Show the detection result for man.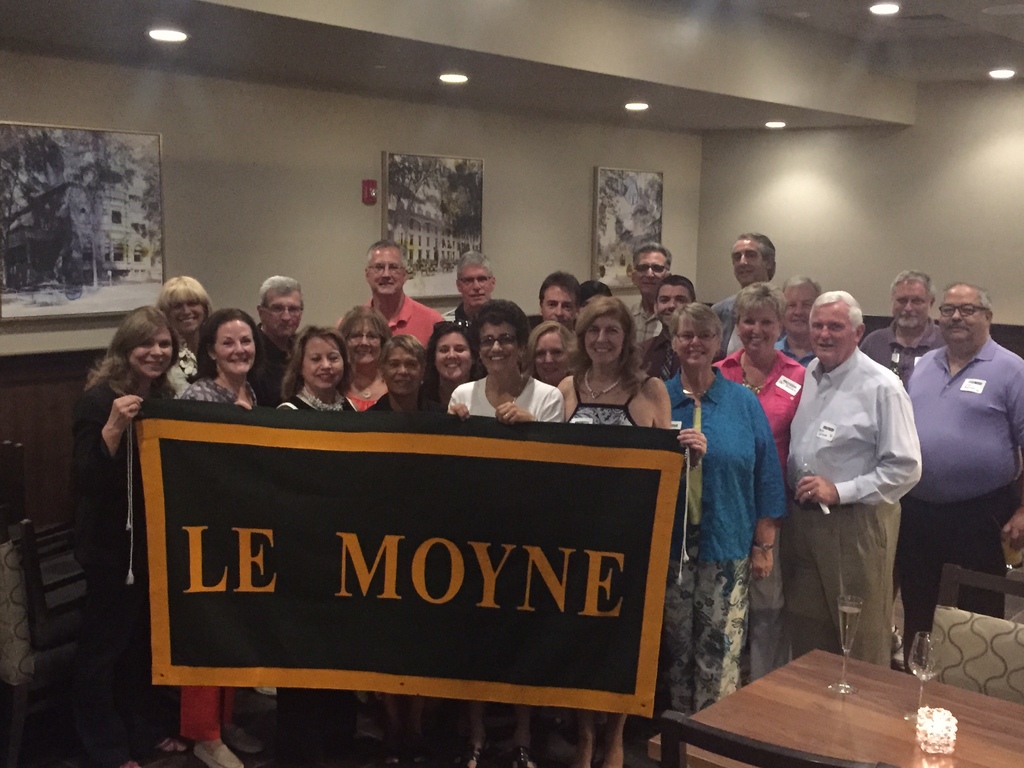
{"left": 443, "top": 252, "right": 505, "bottom": 326}.
